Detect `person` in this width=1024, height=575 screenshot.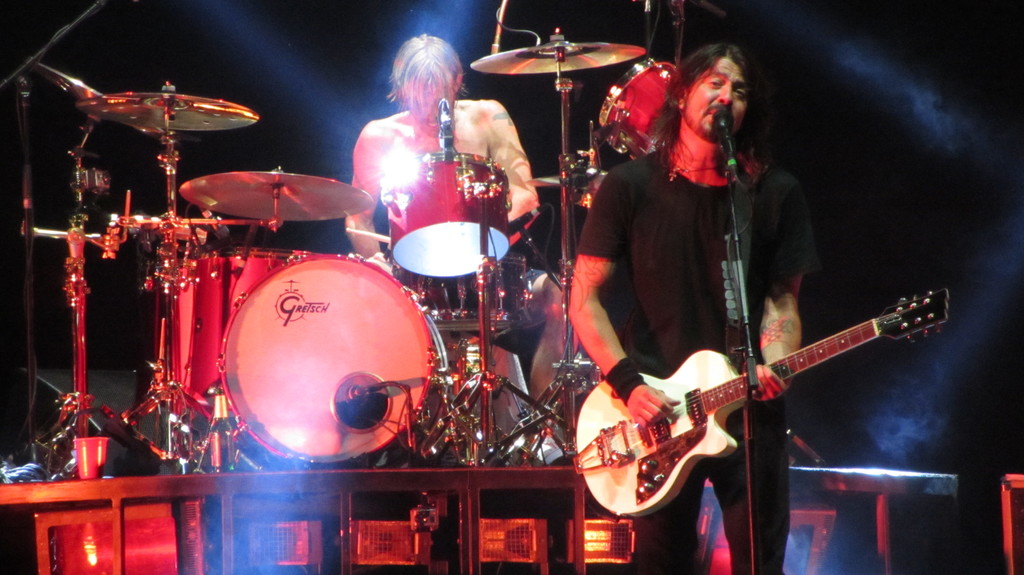
Detection: select_region(566, 40, 811, 574).
